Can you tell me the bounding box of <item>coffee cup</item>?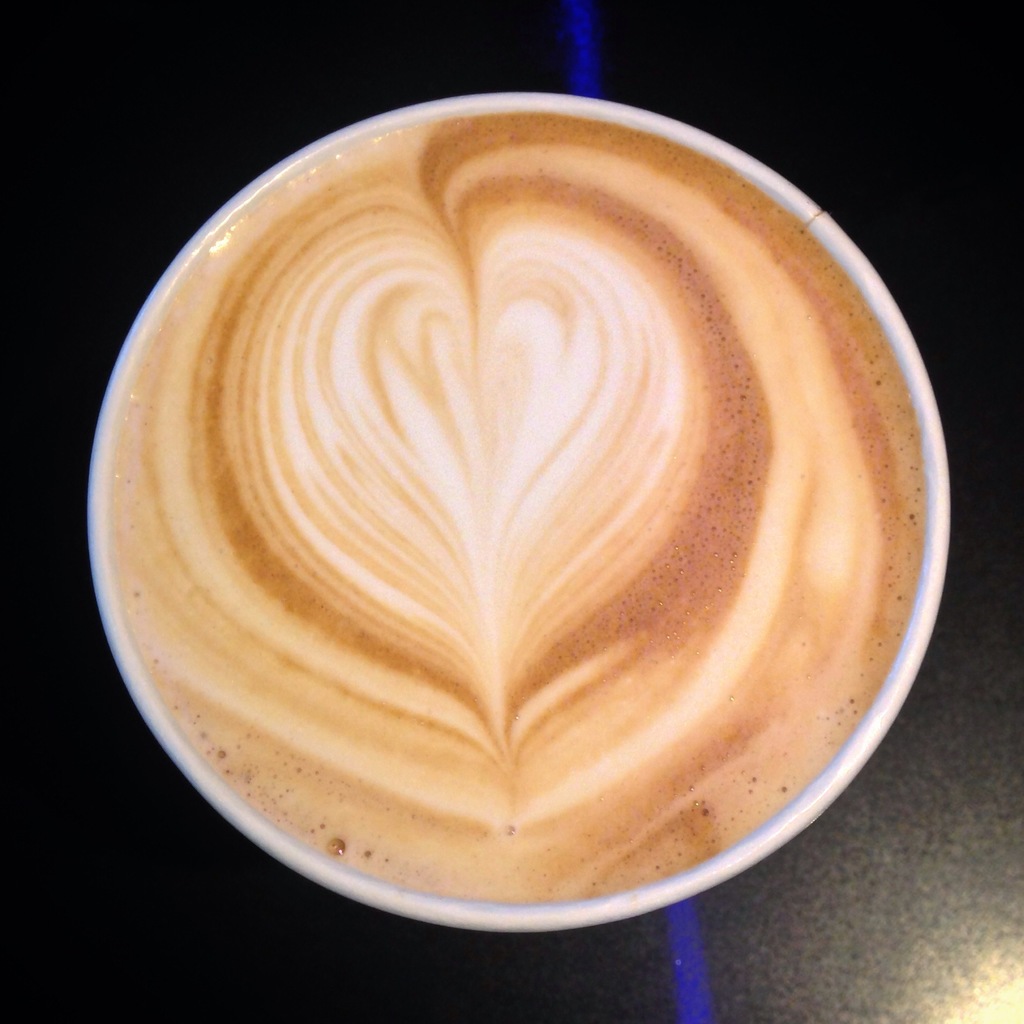
x1=83, y1=95, x2=952, y2=931.
